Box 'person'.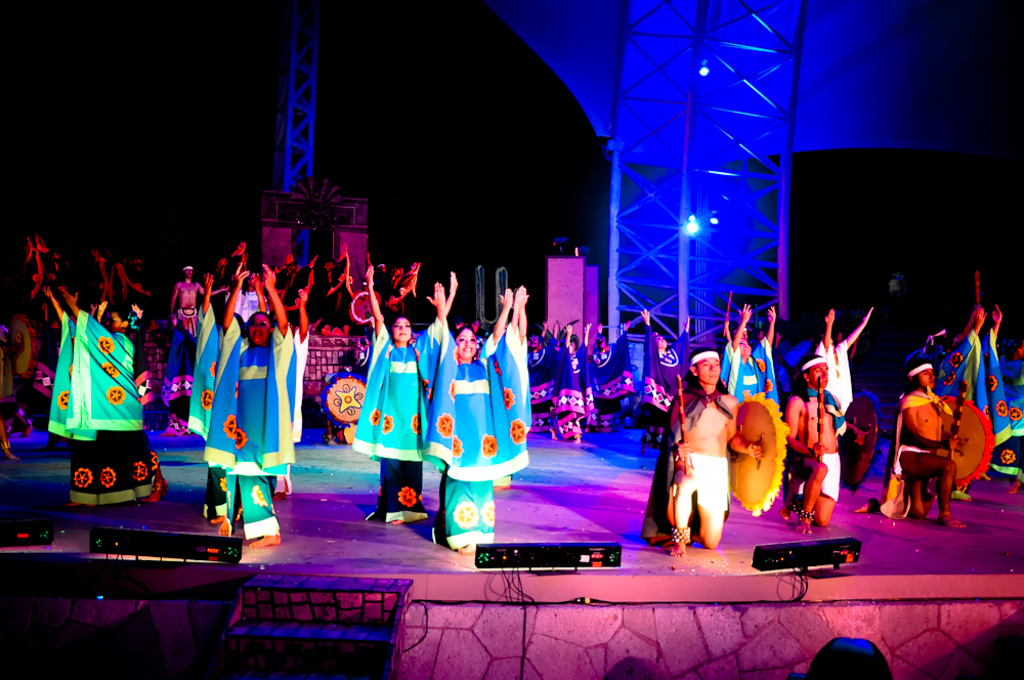
[199,269,237,507].
